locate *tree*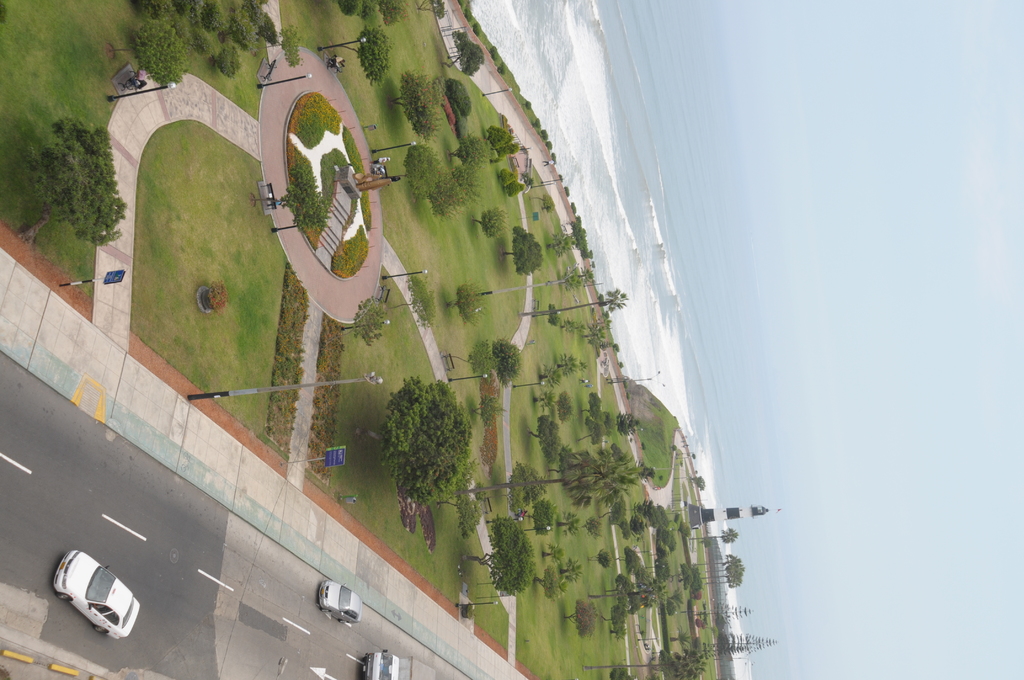
detection(397, 72, 441, 138)
